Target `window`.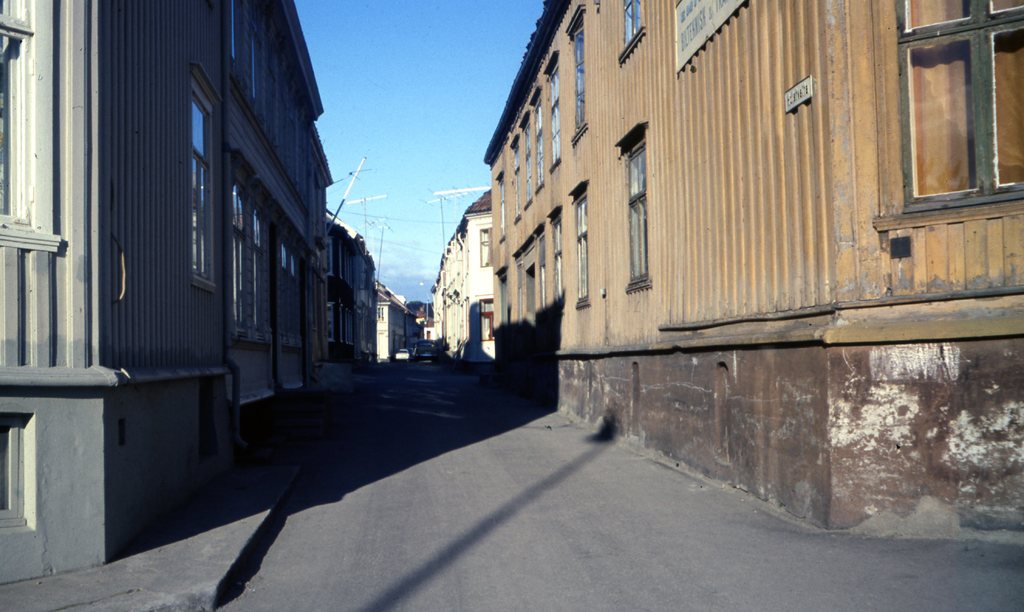
Target region: l=508, t=134, r=520, b=225.
